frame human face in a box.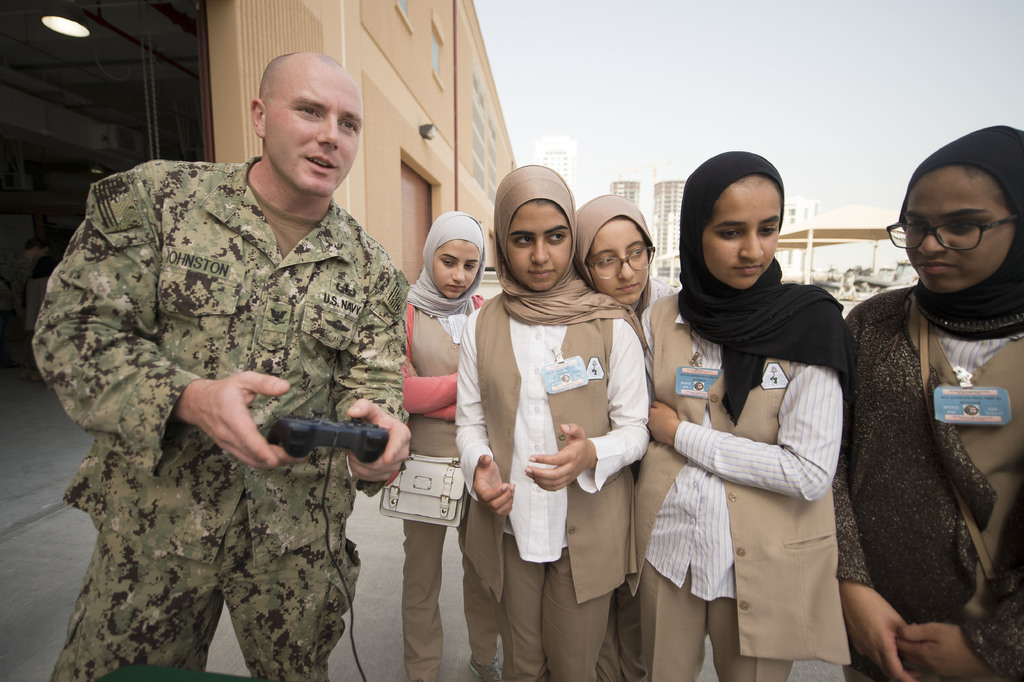
[left=265, top=72, right=359, bottom=194].
